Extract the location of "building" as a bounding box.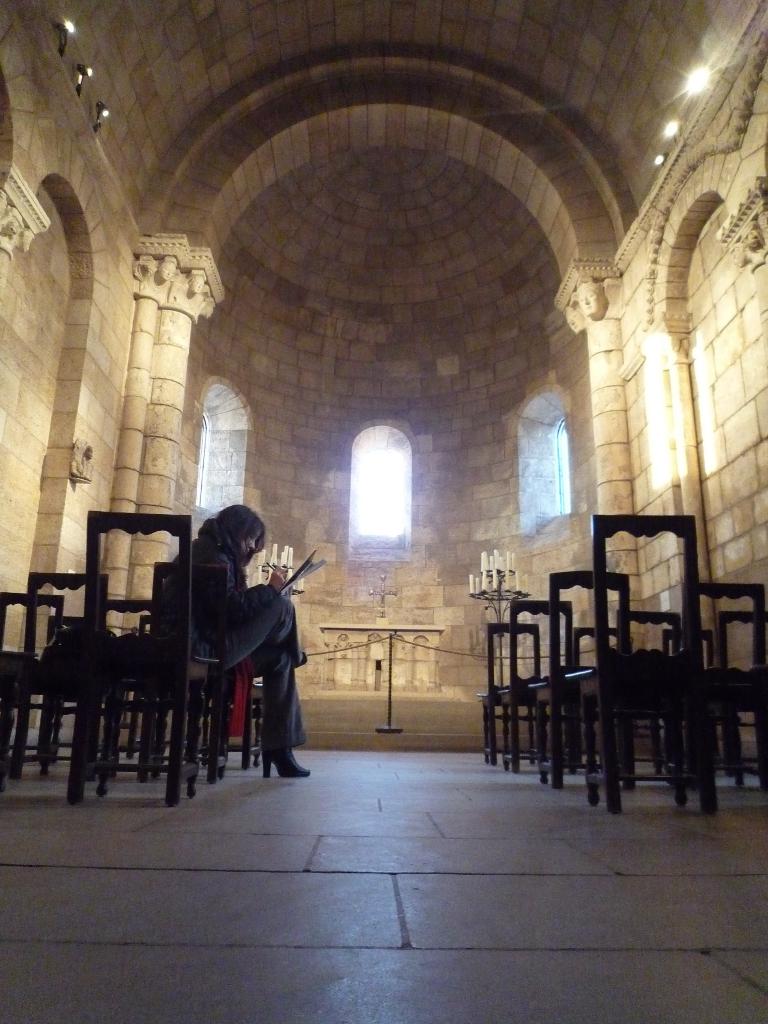
[0, 0, 767, 1021].
